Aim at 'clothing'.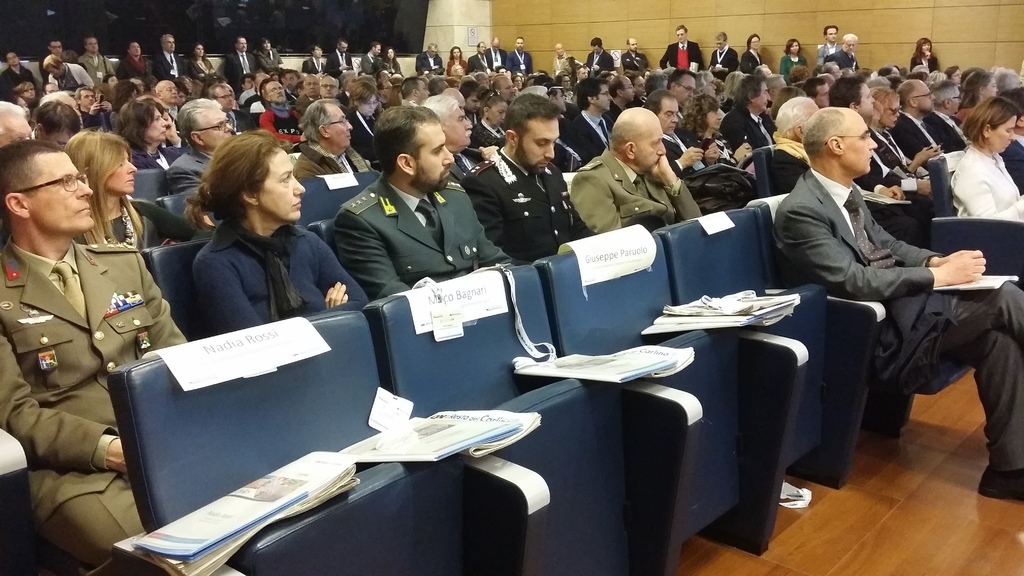
Aimed at {"x1": 720, "y1": 103, "x2": 781, "y2": 152}.
